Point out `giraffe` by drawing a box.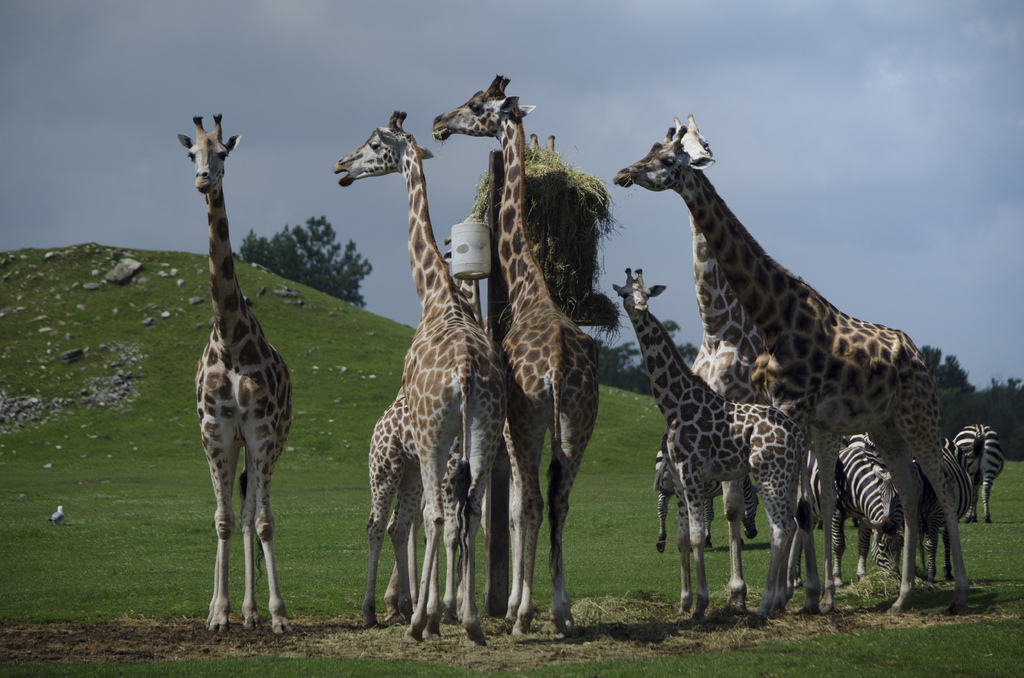
[x1=335, y1=111, x2=509, y2=649].
